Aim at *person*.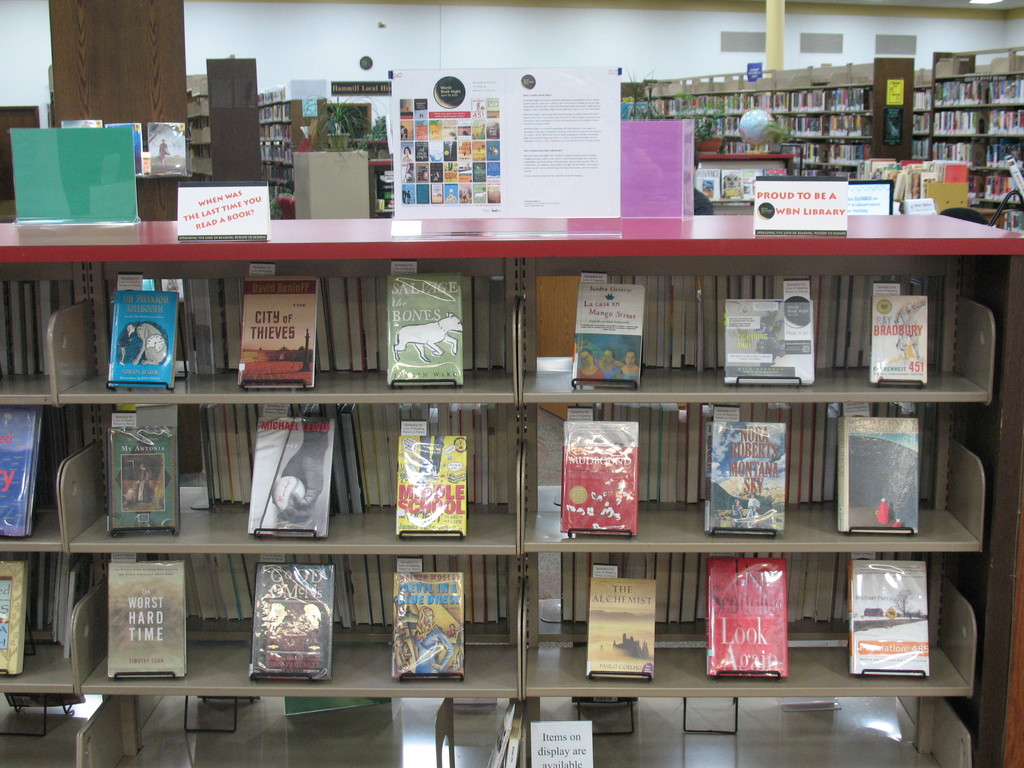
Aimed at l=157, t=136, r=169, b=168.
